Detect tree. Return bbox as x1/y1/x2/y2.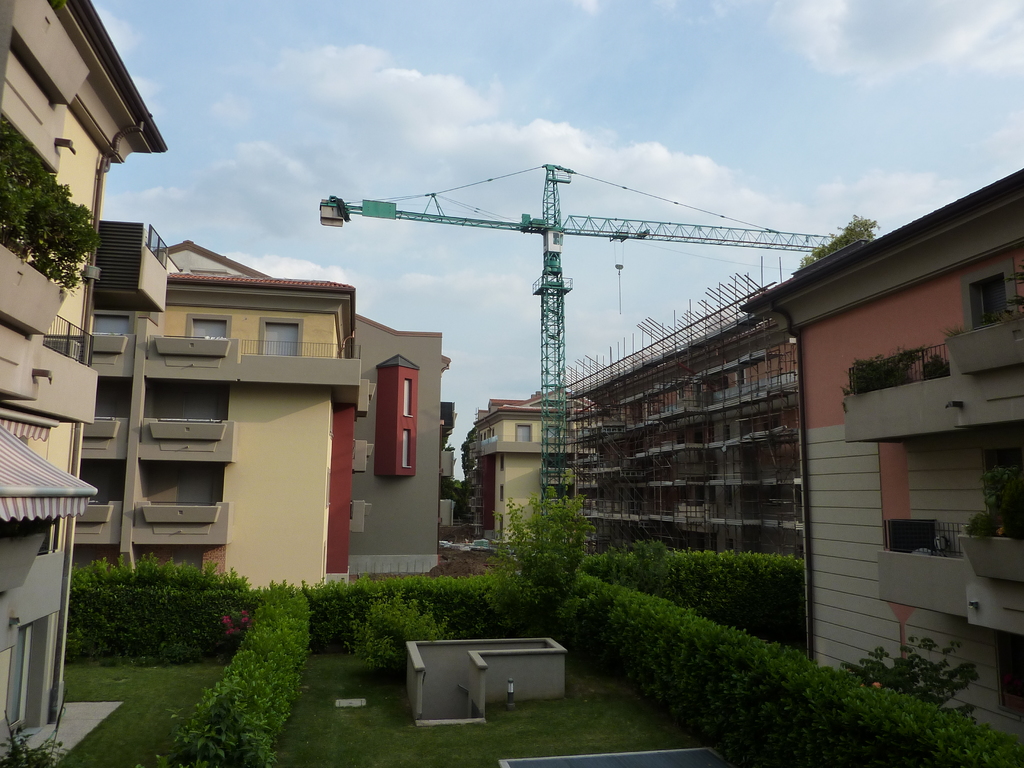
508/484/592/592.
